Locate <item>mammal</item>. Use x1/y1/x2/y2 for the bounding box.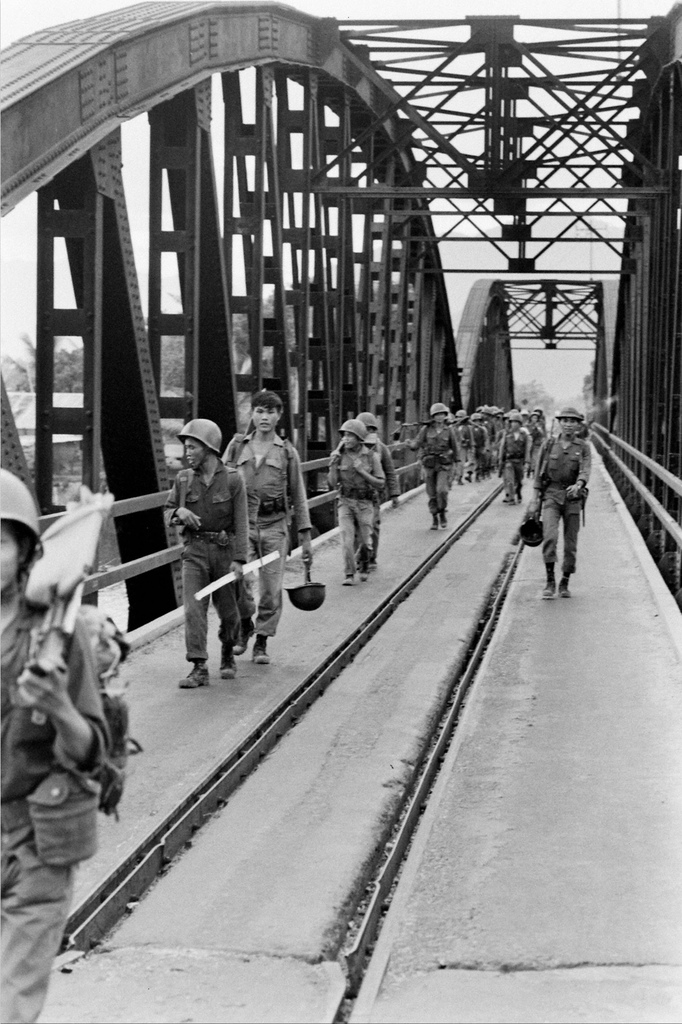
0/463/112/1023.
